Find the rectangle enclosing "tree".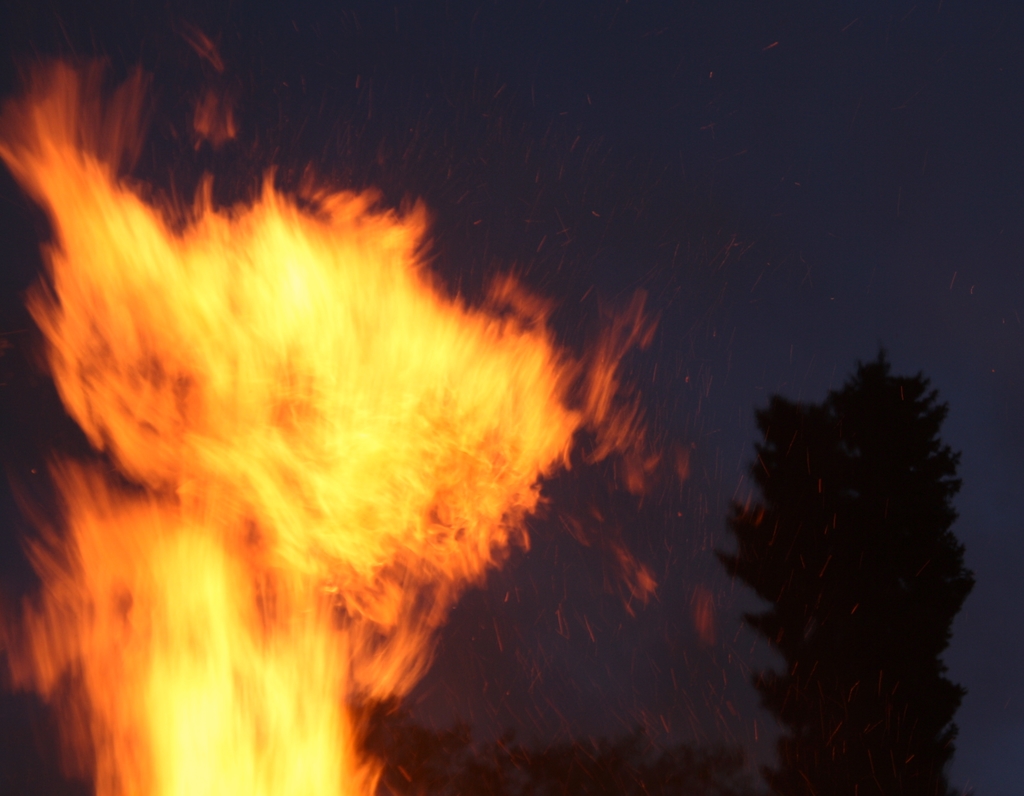
(707,332,984,754).
